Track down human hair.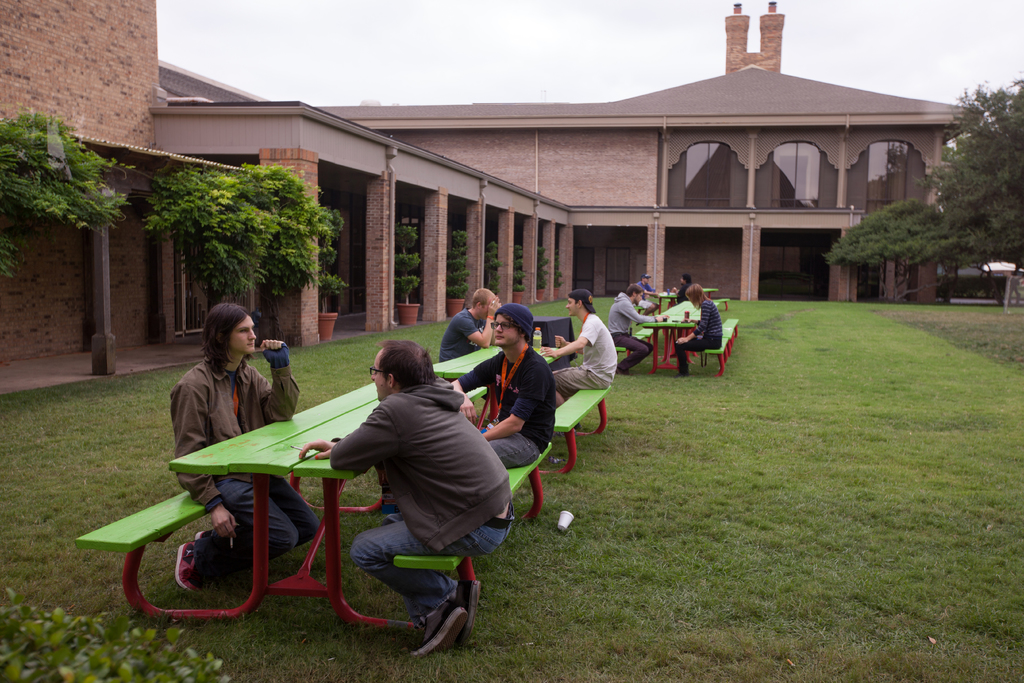
Tracked to <bbox>626, 282, 646, 295</bbox>.
